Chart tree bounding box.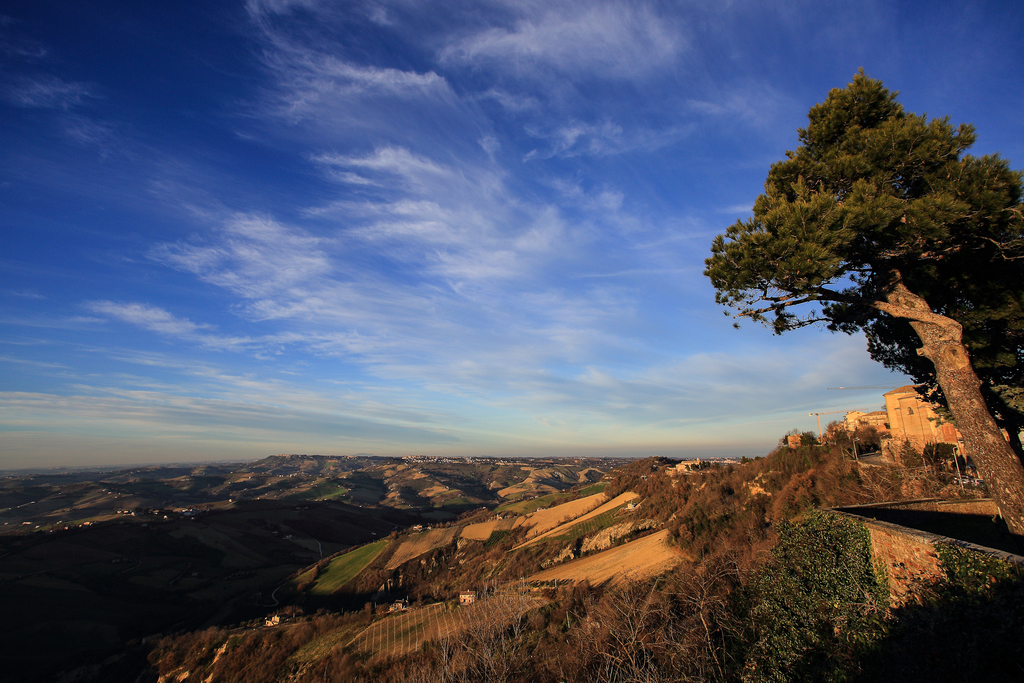
Charted: 655/142/1011/523.
